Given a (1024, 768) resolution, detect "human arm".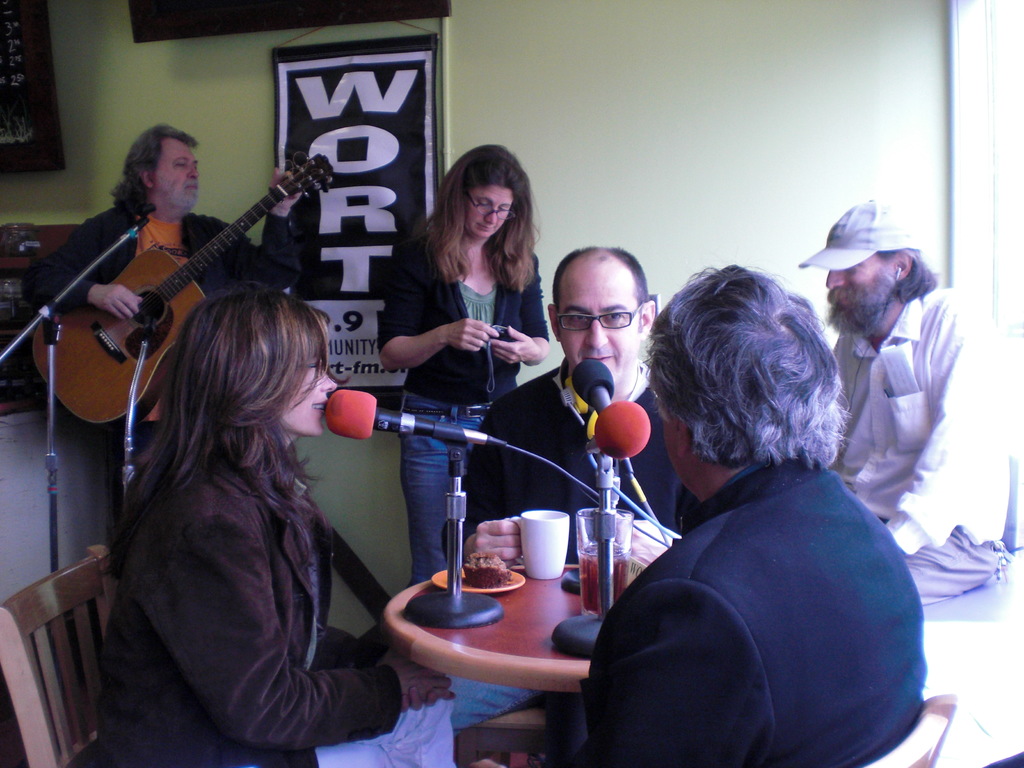
x1=453 y1=410 x2=536 y2=570.
